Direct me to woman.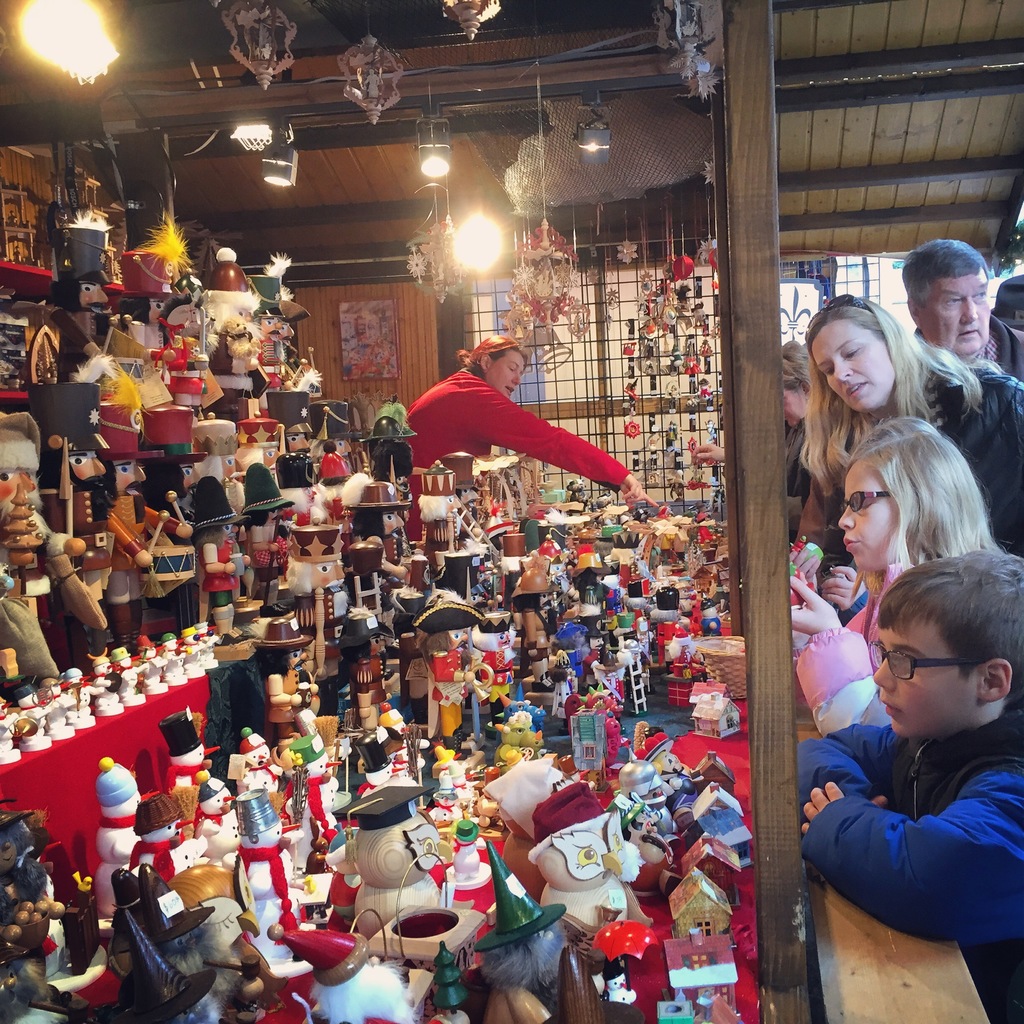
Direction: pyautogui.locateOnScreen(781, 294, 1023, 564).
